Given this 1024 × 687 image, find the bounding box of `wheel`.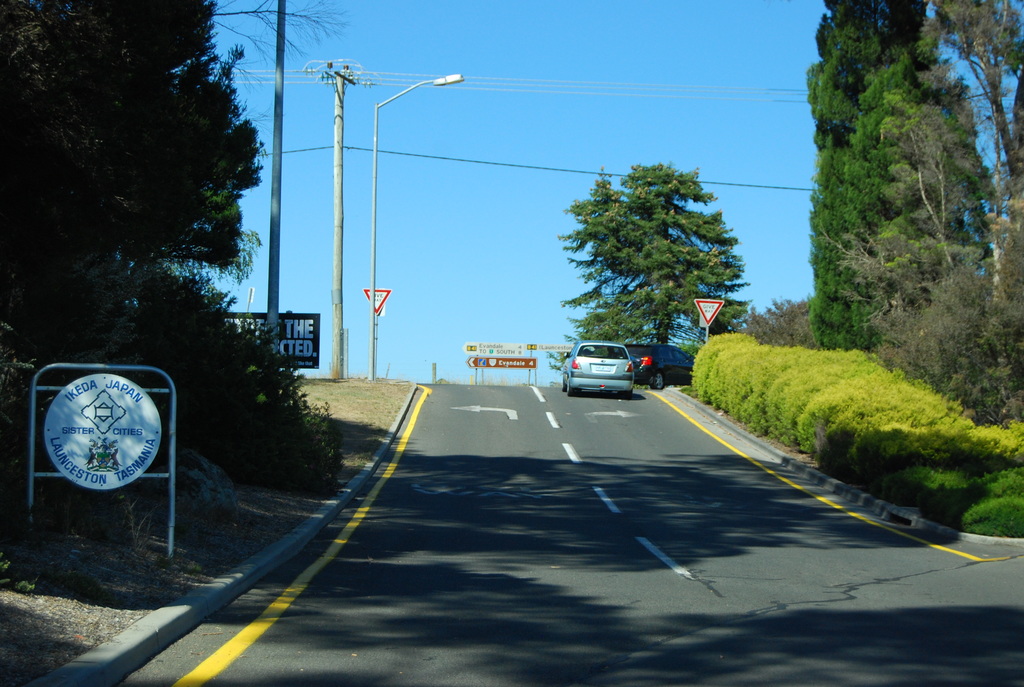
region(650, 374, 665, 390).
